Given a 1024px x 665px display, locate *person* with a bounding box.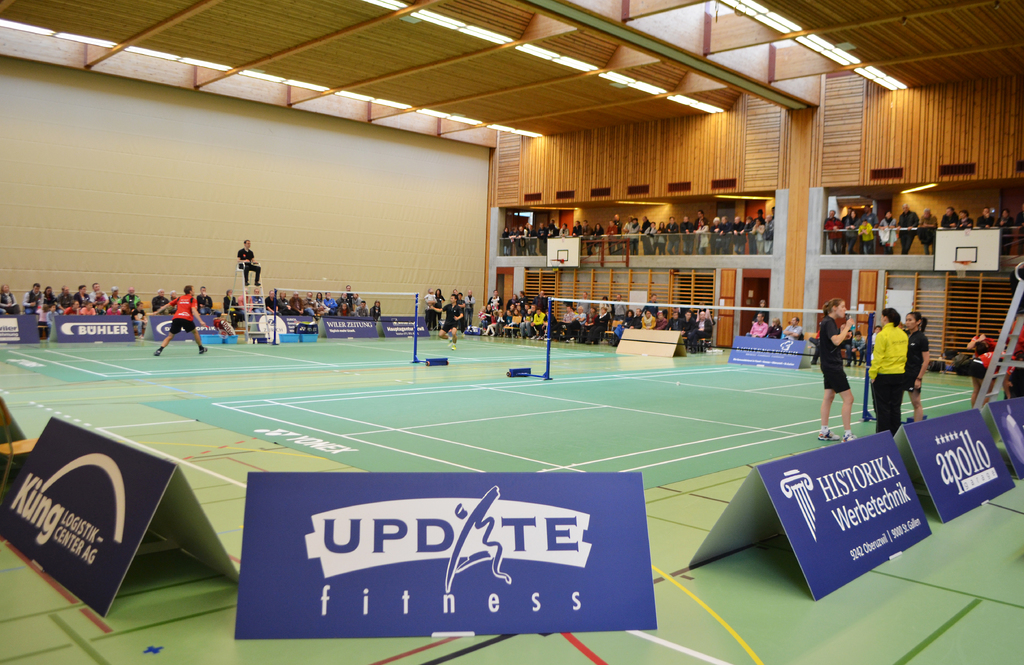
Located: select_region(193, 286, 212, 315).
